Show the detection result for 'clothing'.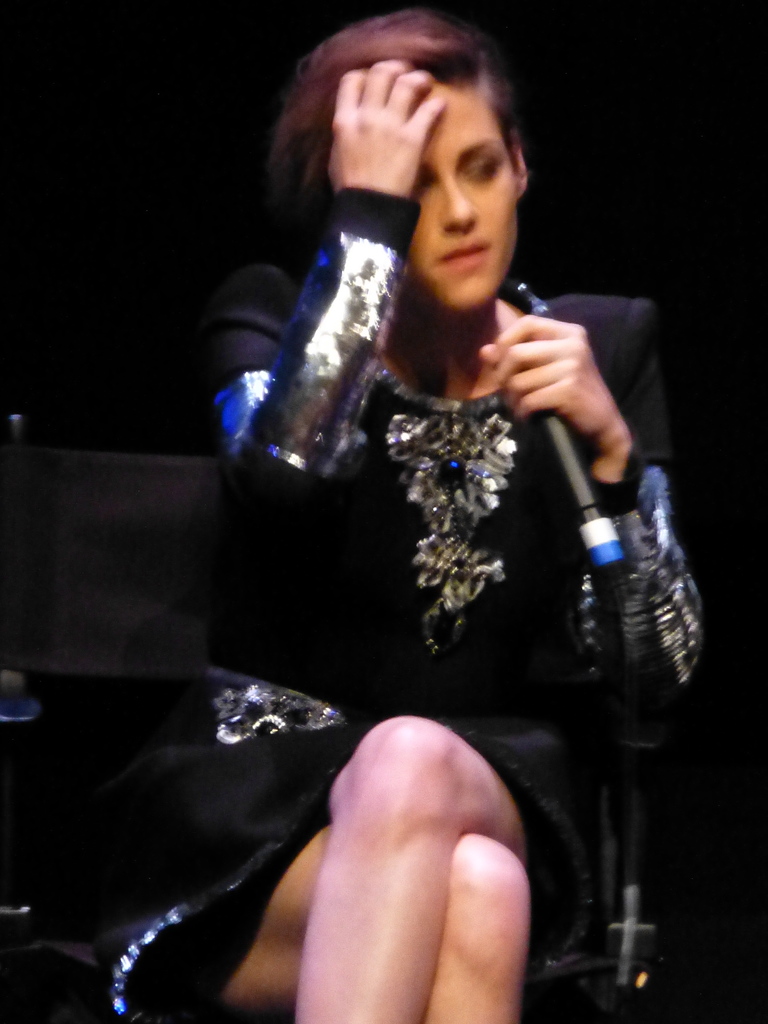
93, 185, 707, 1023.
